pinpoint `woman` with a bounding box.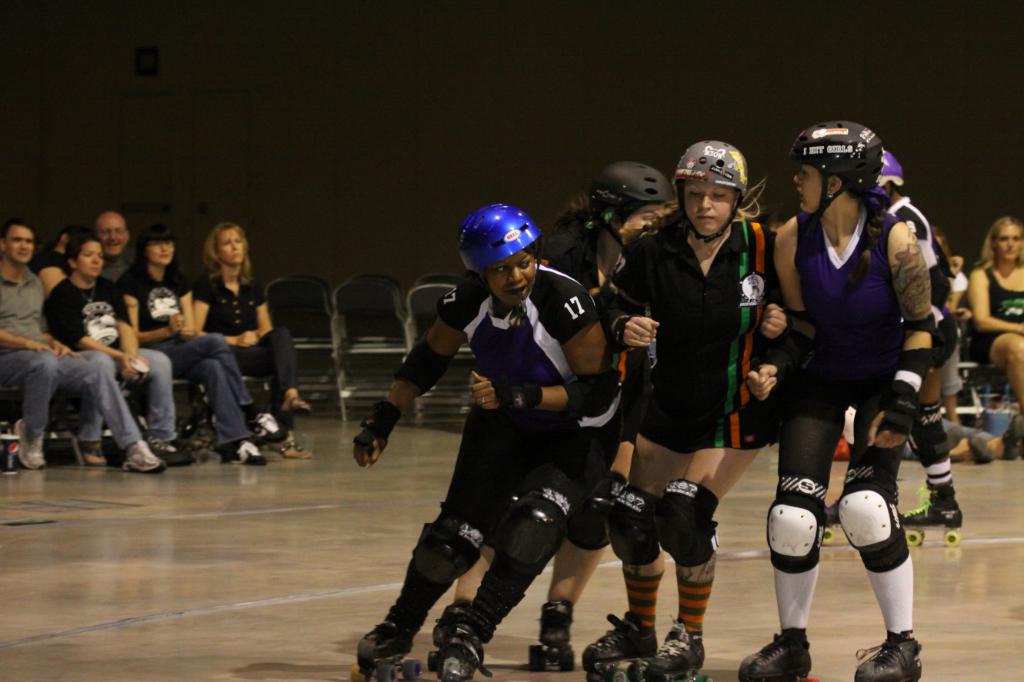
{"left": 582, "top": 138, "right": 785, "bottom": 681}.
